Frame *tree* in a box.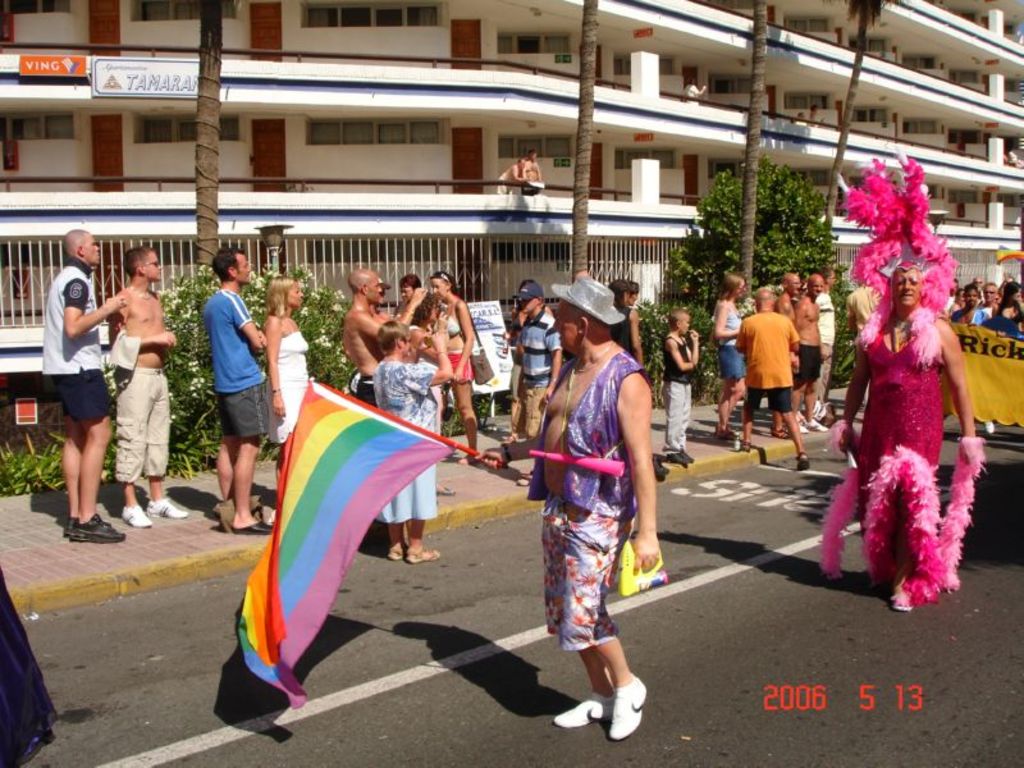
box(663, 159, 847, 312).
